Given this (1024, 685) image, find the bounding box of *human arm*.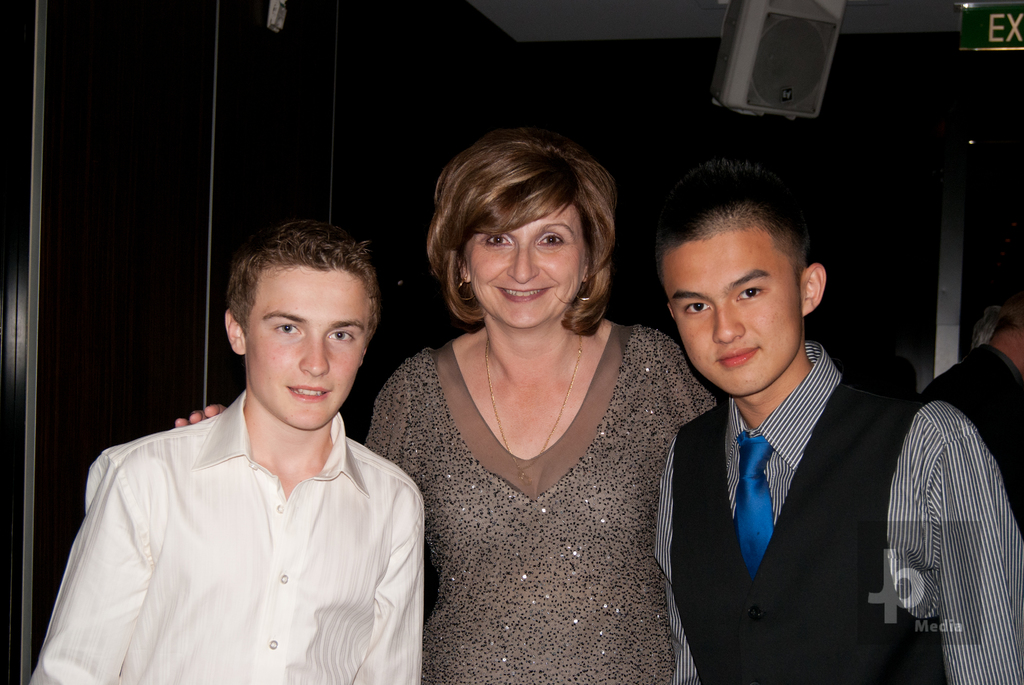
box(173, 354, 412, 462).
